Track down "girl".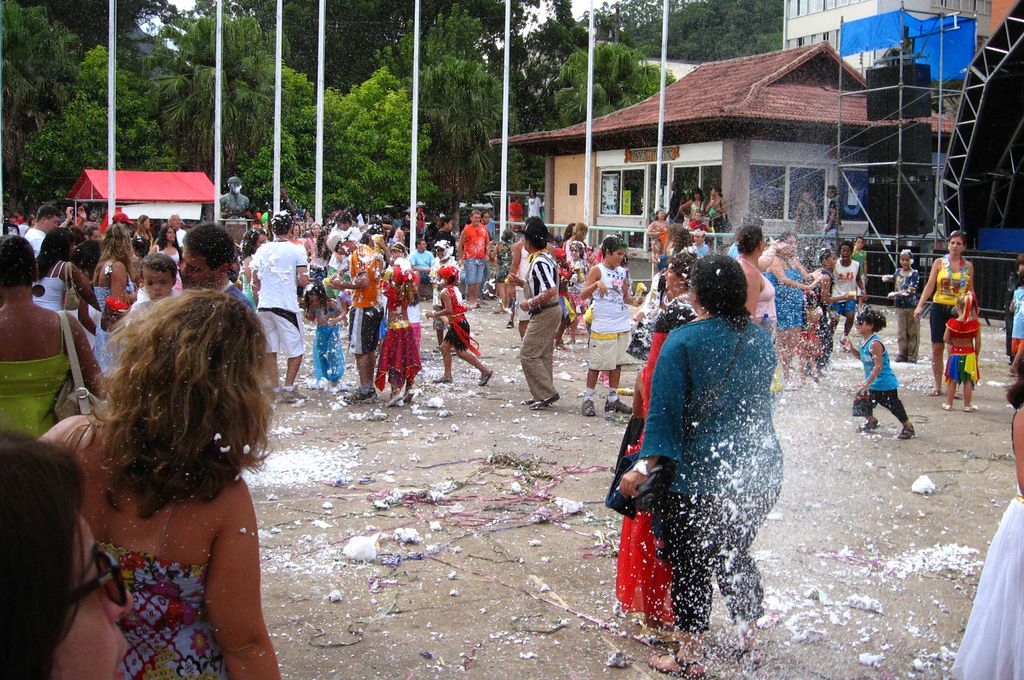
Tracked to rect(531, 191, 549, 218).
